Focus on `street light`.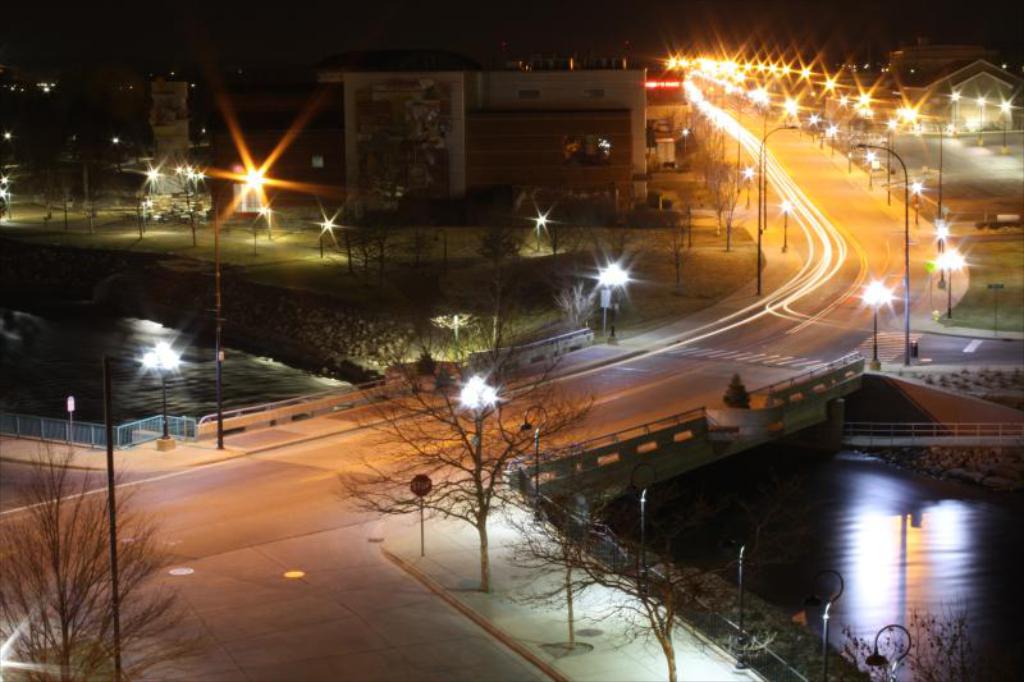
Focused at [600,258,630,345].
